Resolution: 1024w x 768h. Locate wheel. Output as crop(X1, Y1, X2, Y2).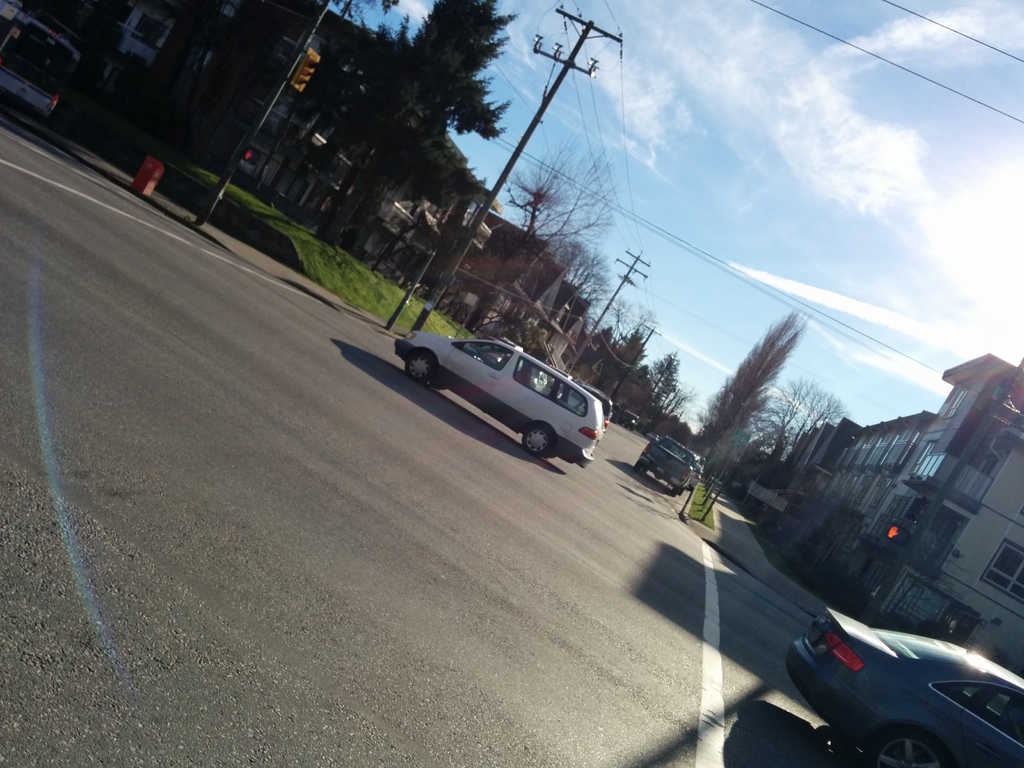
crop(874, 730, 952, 767).
